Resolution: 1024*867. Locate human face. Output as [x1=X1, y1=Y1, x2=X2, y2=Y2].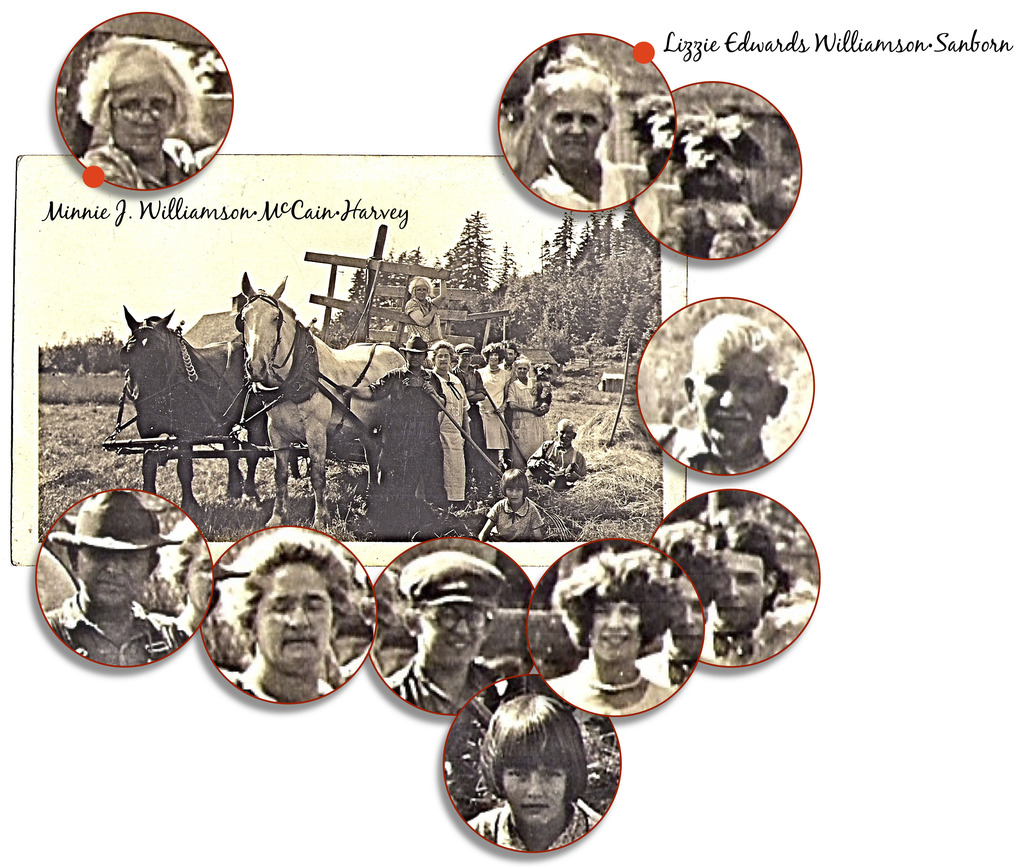
[x1=544, y1=86, x2=608, y2=168].
